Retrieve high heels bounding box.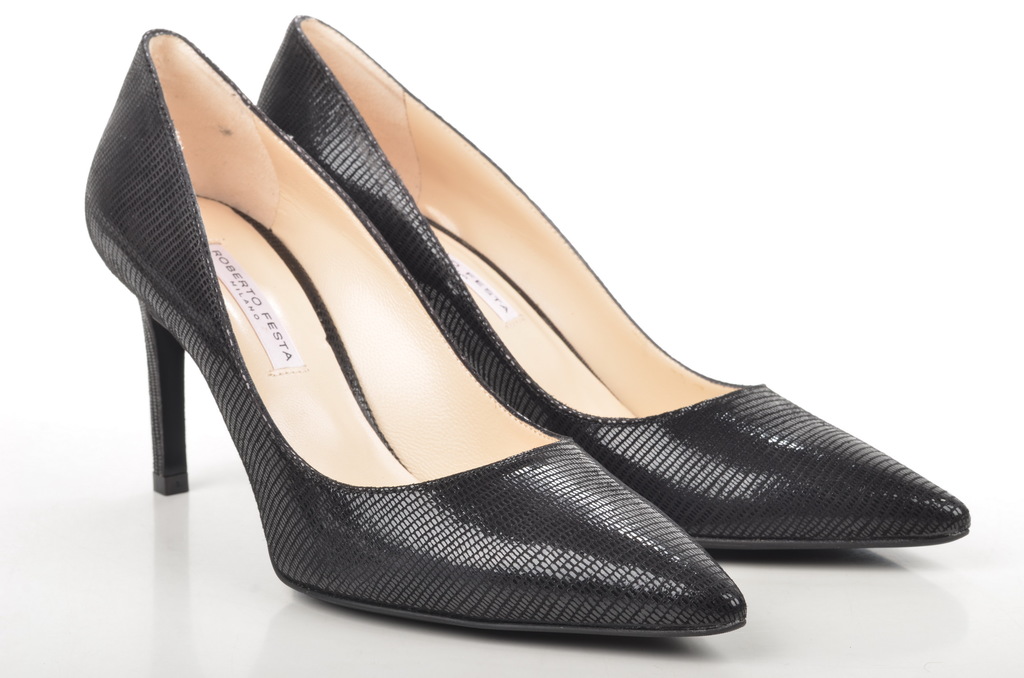
Bounding box: 257,16,970,553.
